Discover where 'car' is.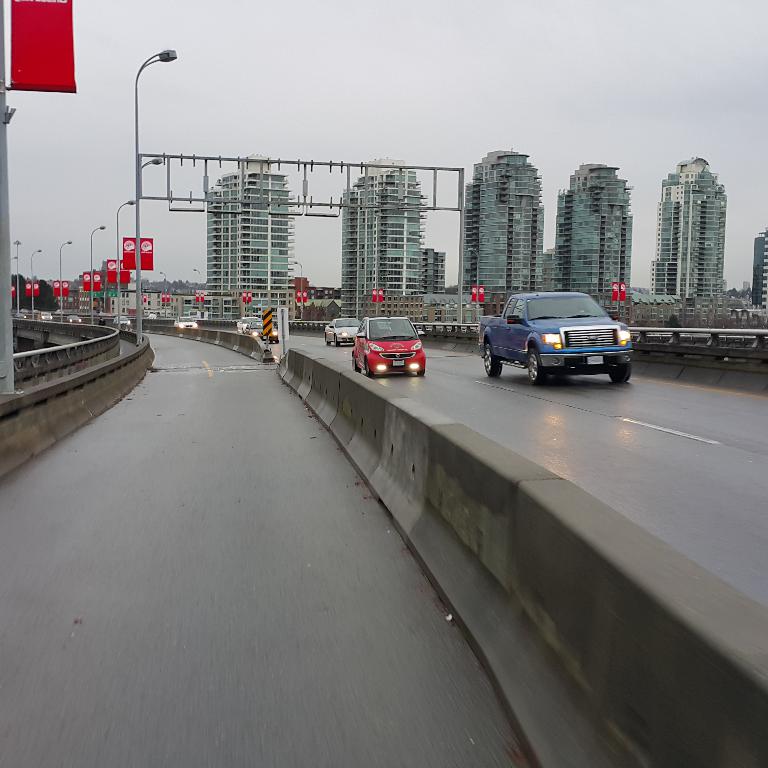
Discovered at locate(15, 312, 26, 317).
